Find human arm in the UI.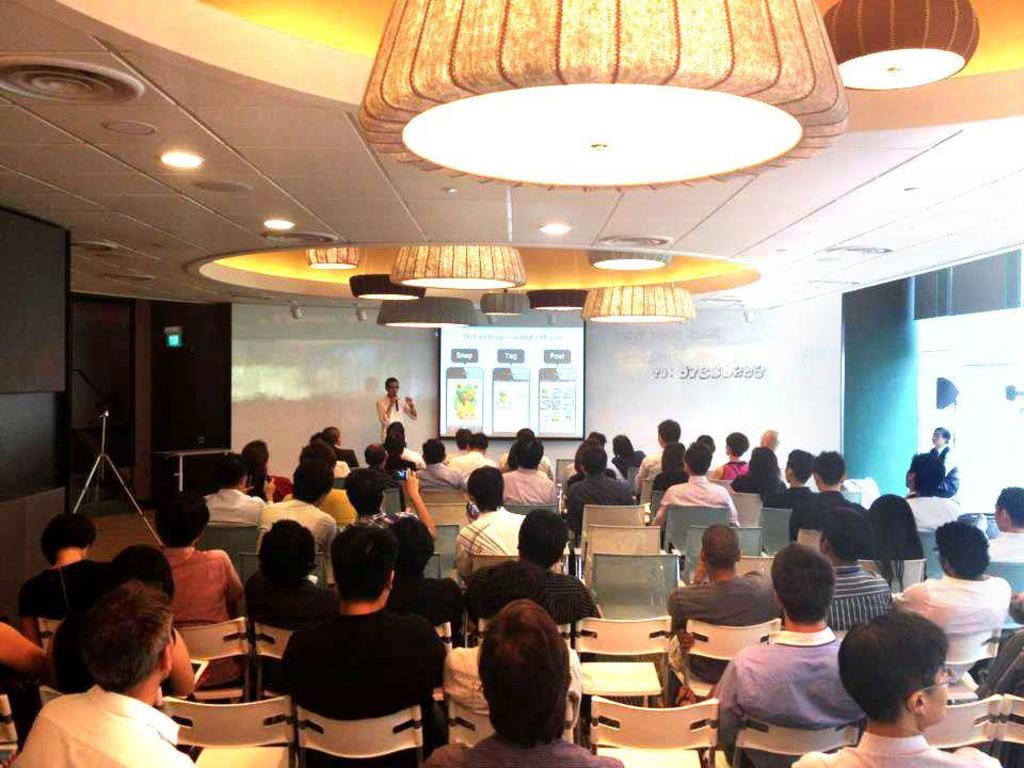
UI element at detection(725, 477, 746, 502).
